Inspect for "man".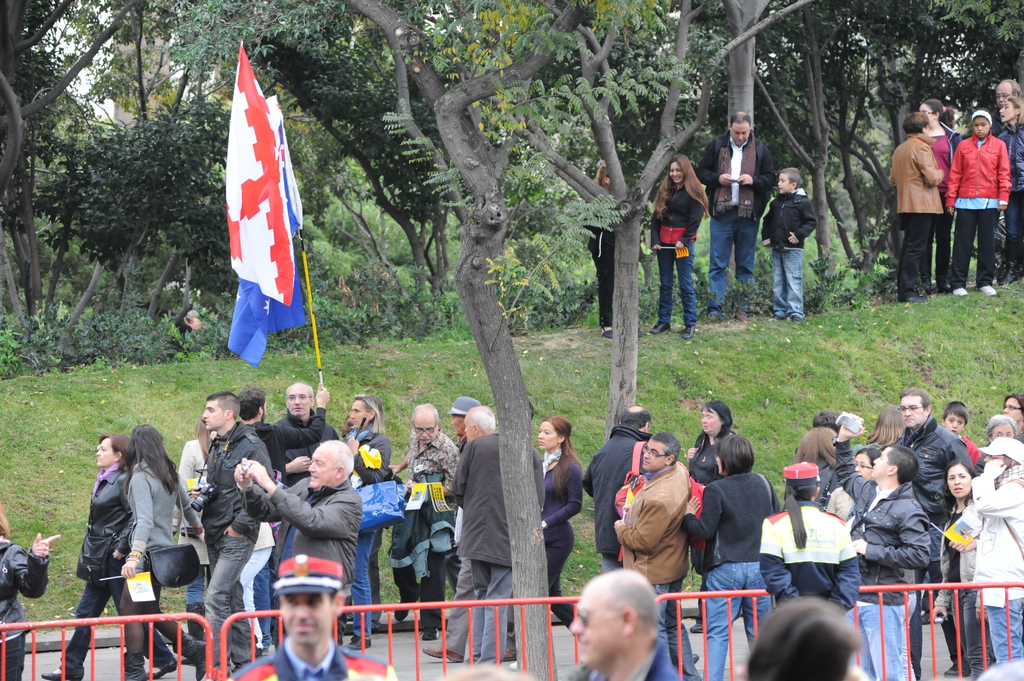
Inspection: crop(440, 406, 521, 661).
